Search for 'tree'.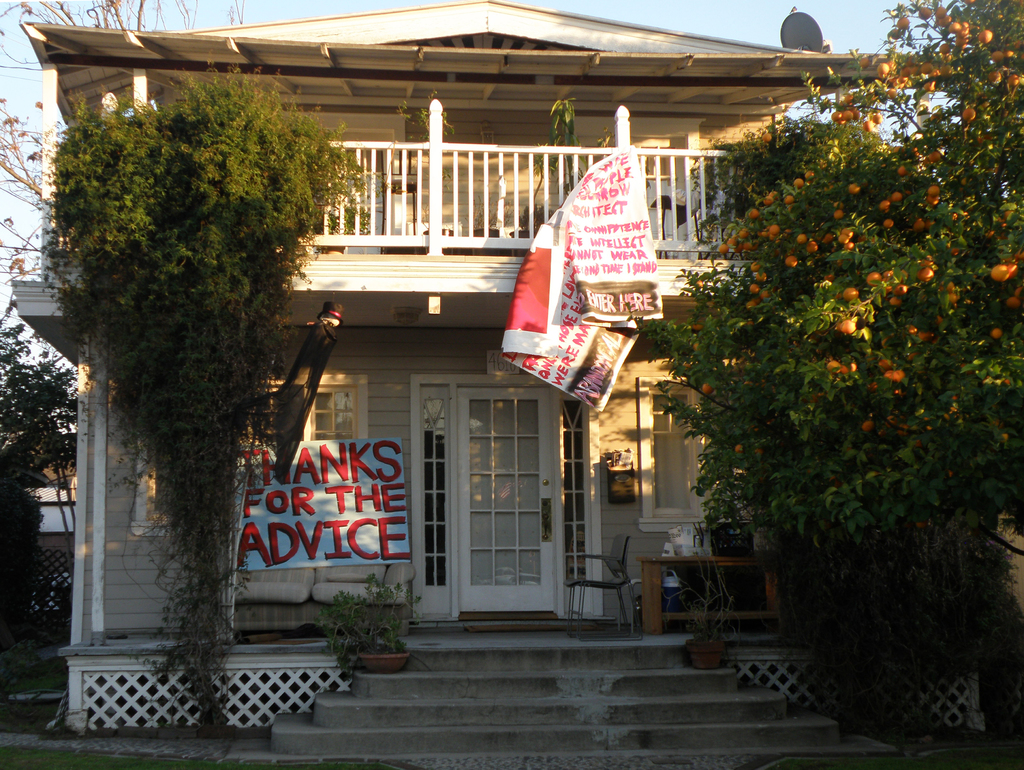
Found at l=0, t=0, r=244, b=338.
